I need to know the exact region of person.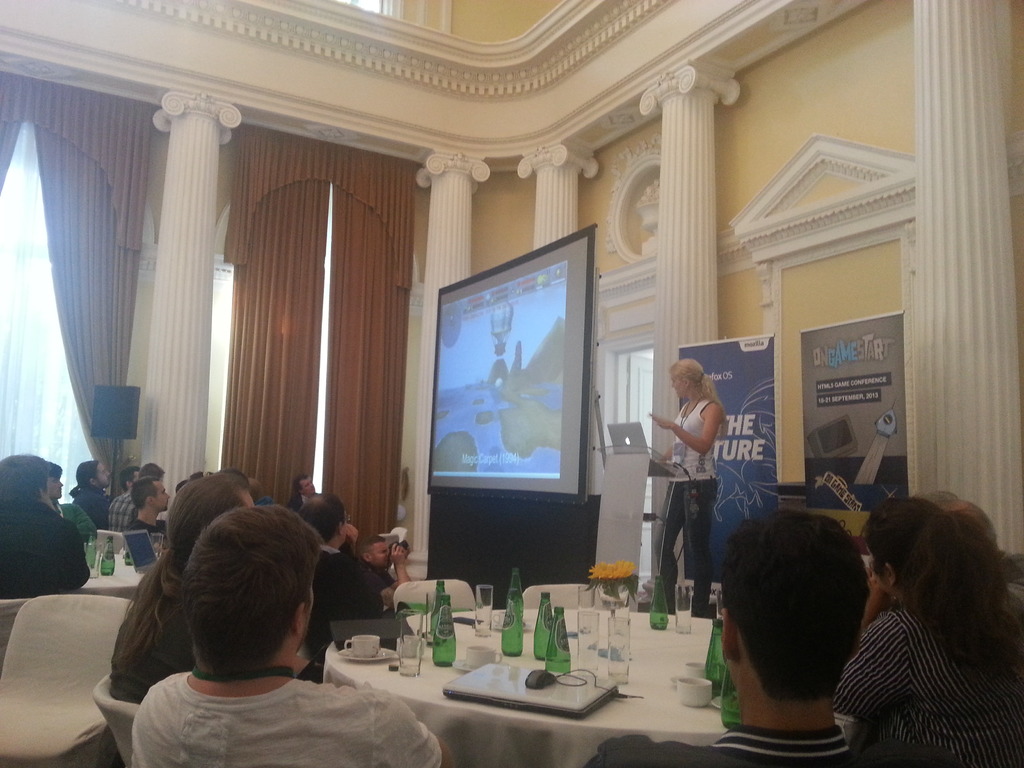
Region: crop(655, 356, 724, 613).
